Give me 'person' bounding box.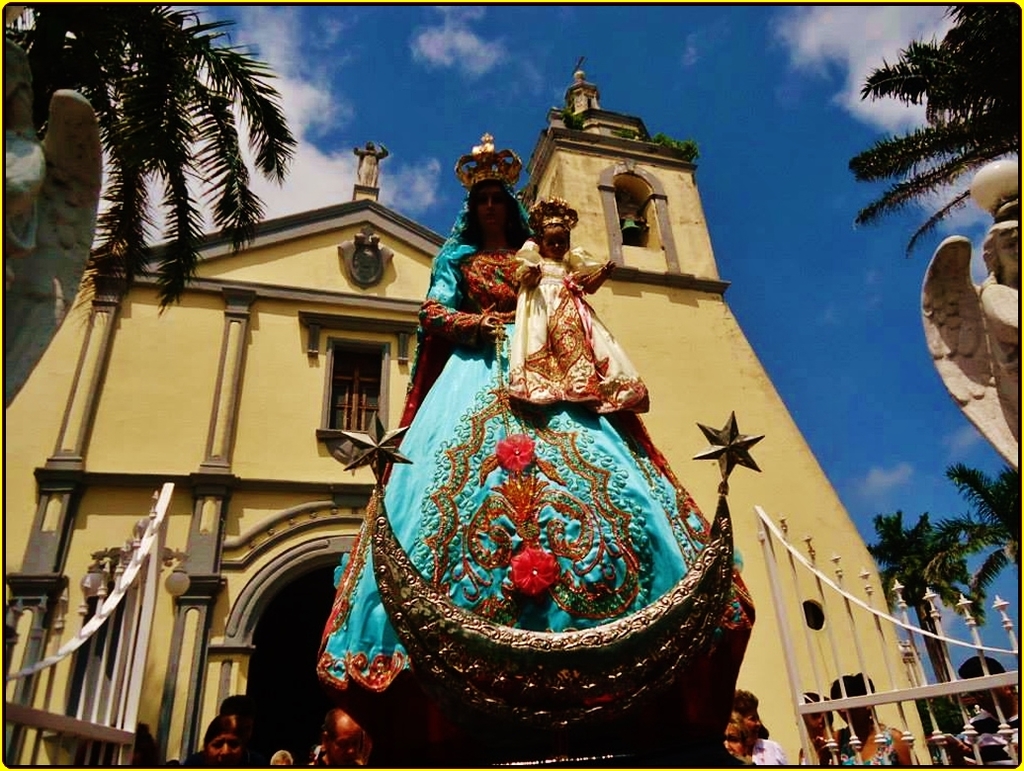
bbox=[728, 690, 795, 770].
